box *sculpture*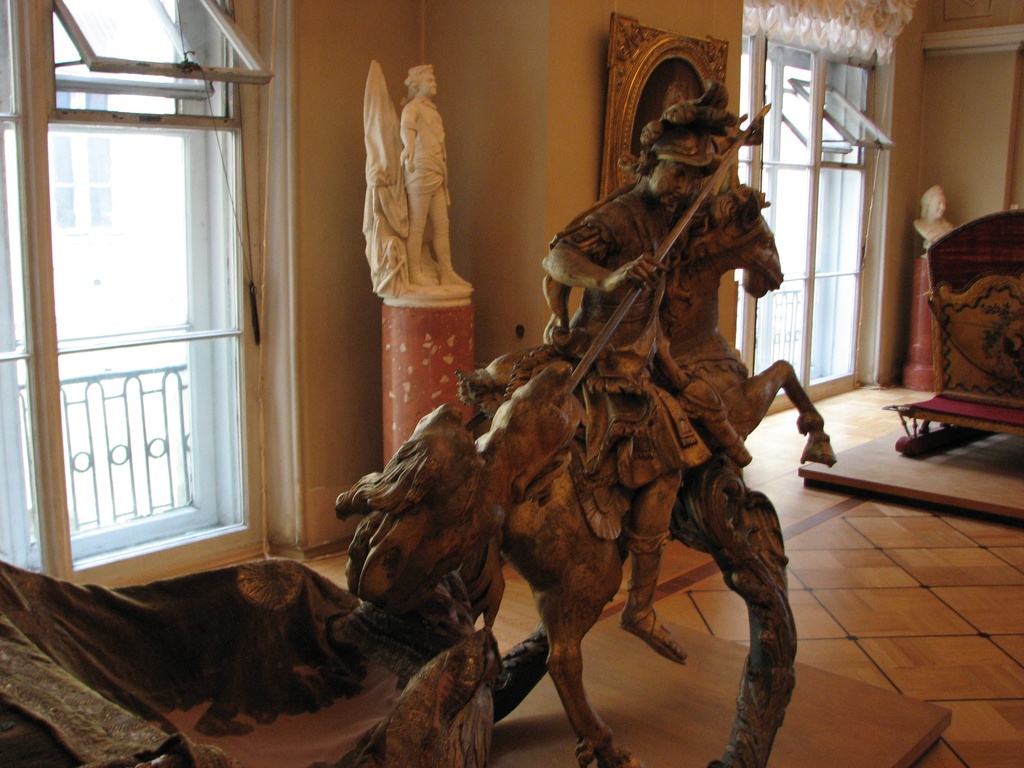
908:173:959:256
